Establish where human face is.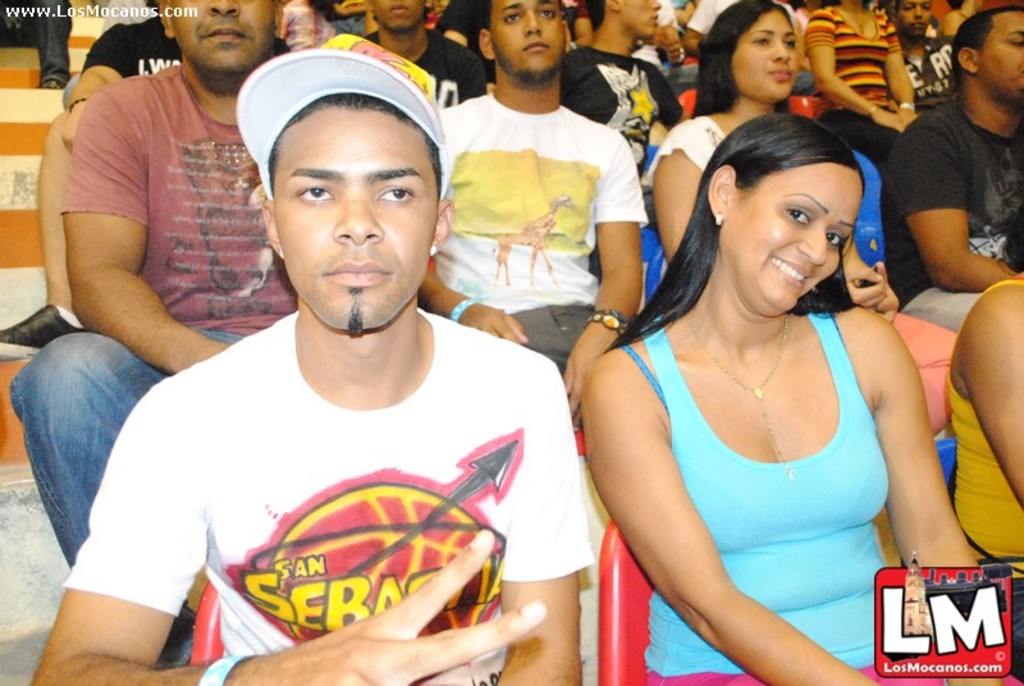
Established at <region>719, 168, 845, 315</region>.
